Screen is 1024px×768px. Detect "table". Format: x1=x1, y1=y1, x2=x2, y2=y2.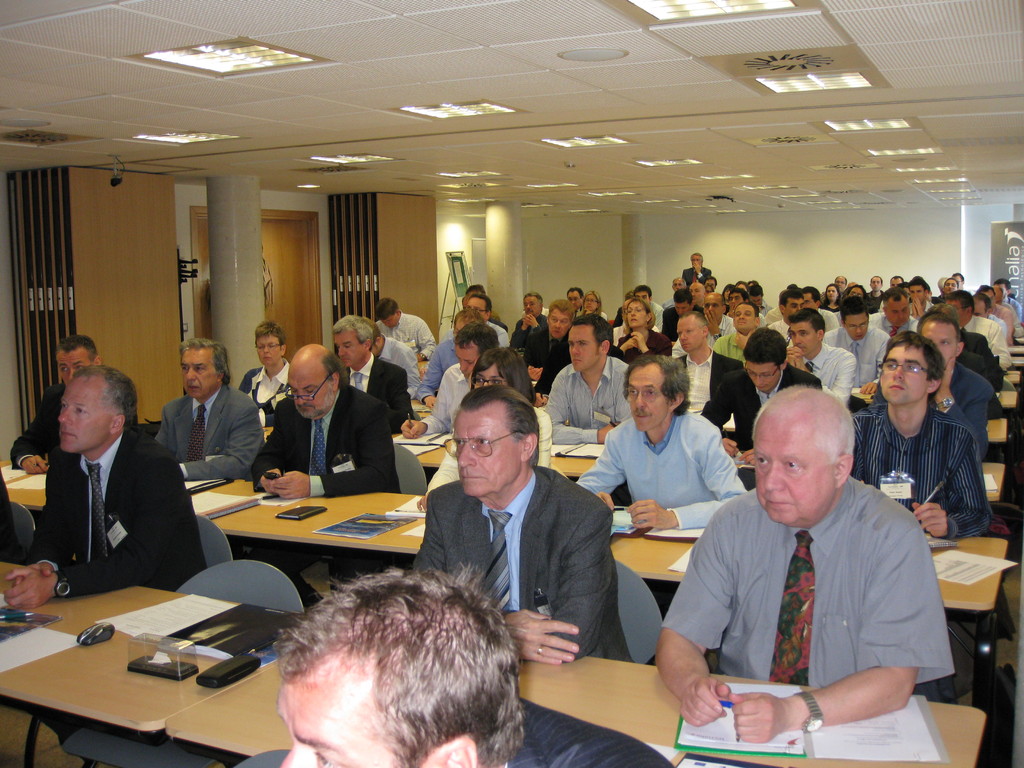
x1=0, y1=468, x2=1010, y2=616.
